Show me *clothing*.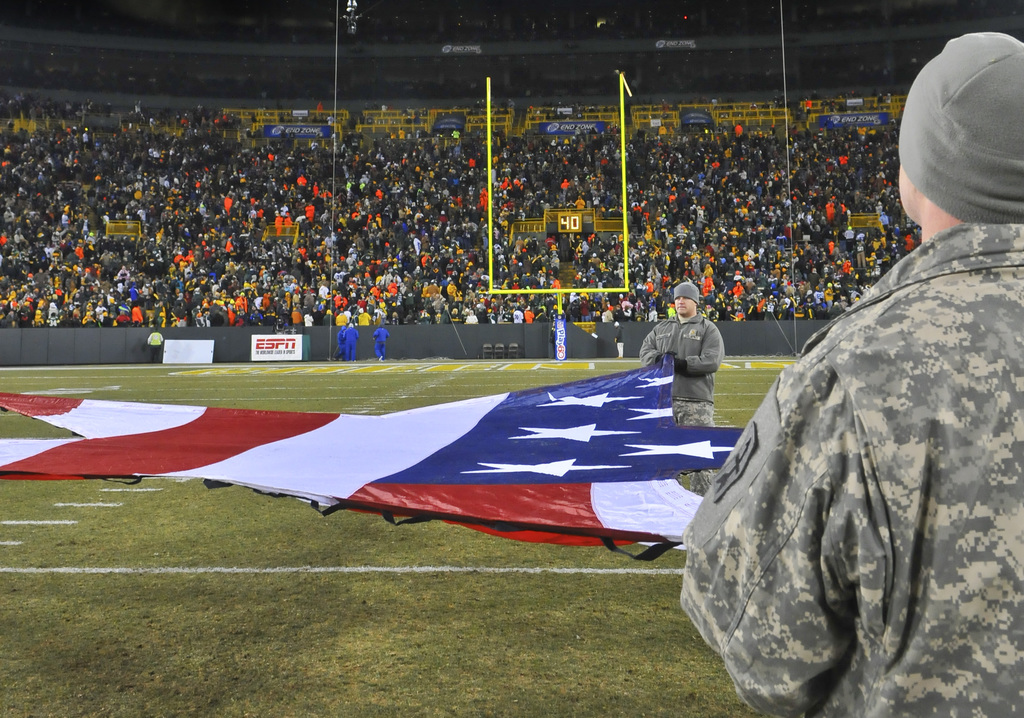
*clothing* is here: bbox=(10, 290, 16, 300).
